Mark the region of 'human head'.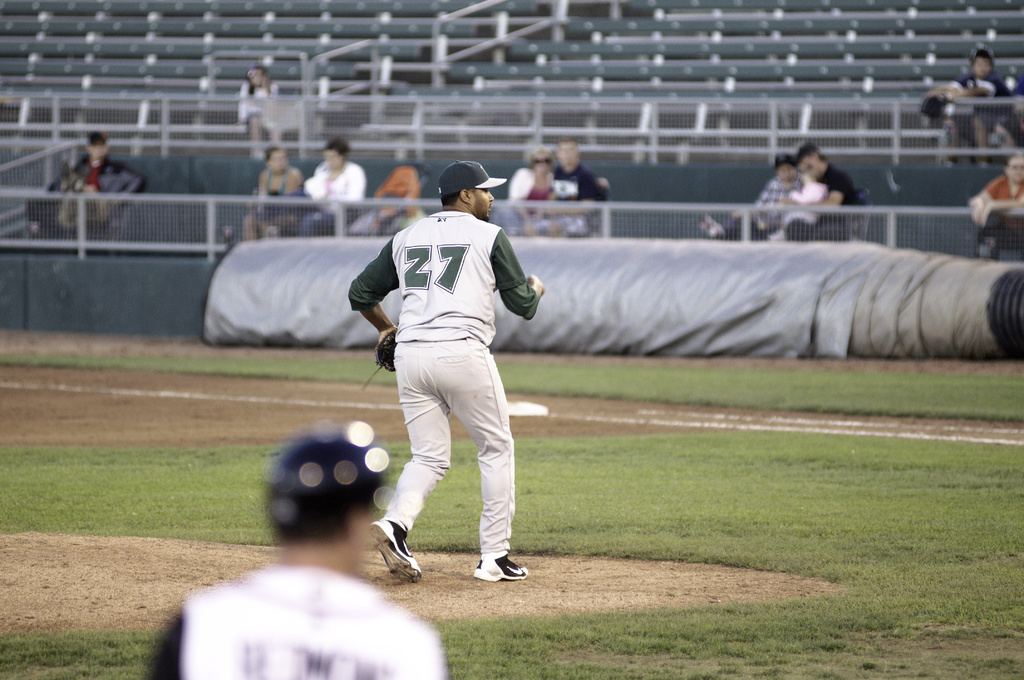
Region: 434/161/511/213.
